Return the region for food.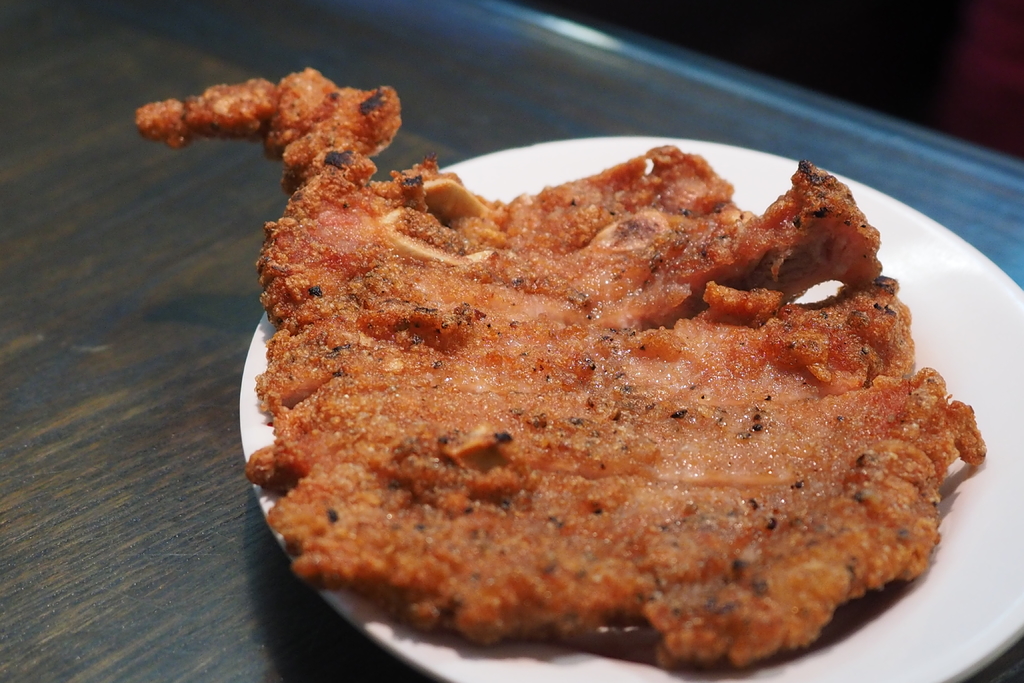
(239,127,957,651).
